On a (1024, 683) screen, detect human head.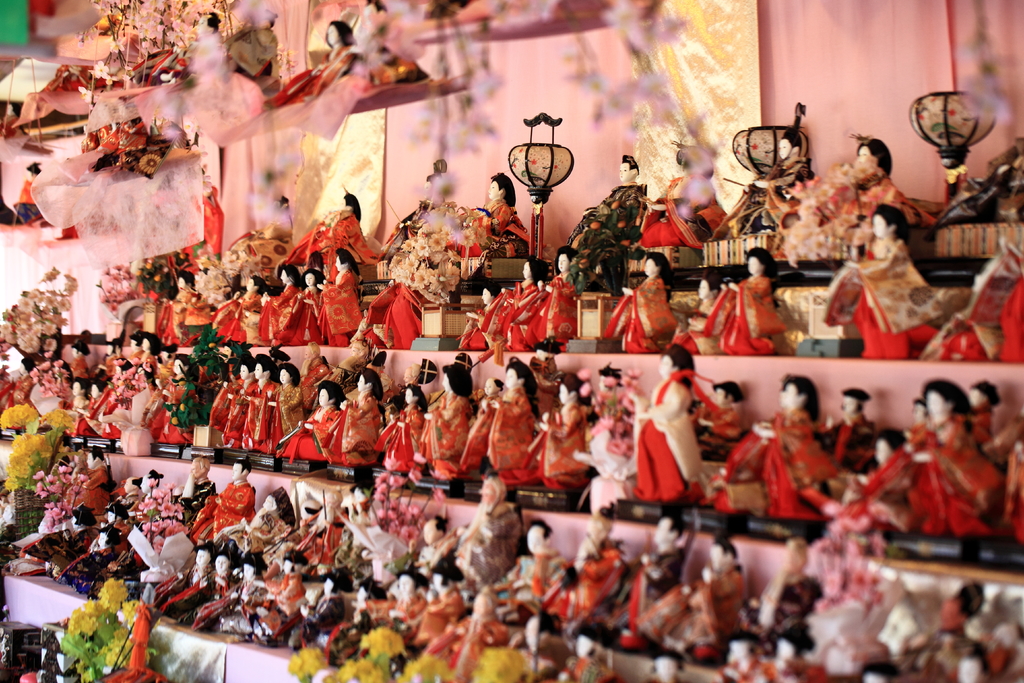
(403,385,428,404).
